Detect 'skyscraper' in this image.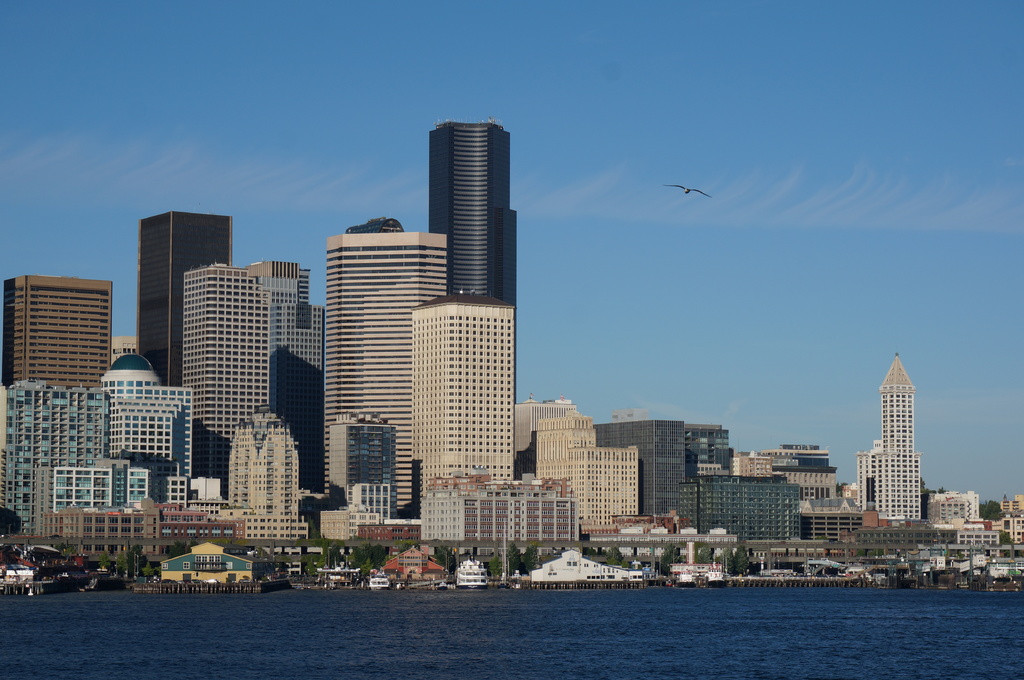
Detection: box=[327, 403, 407, 522].
